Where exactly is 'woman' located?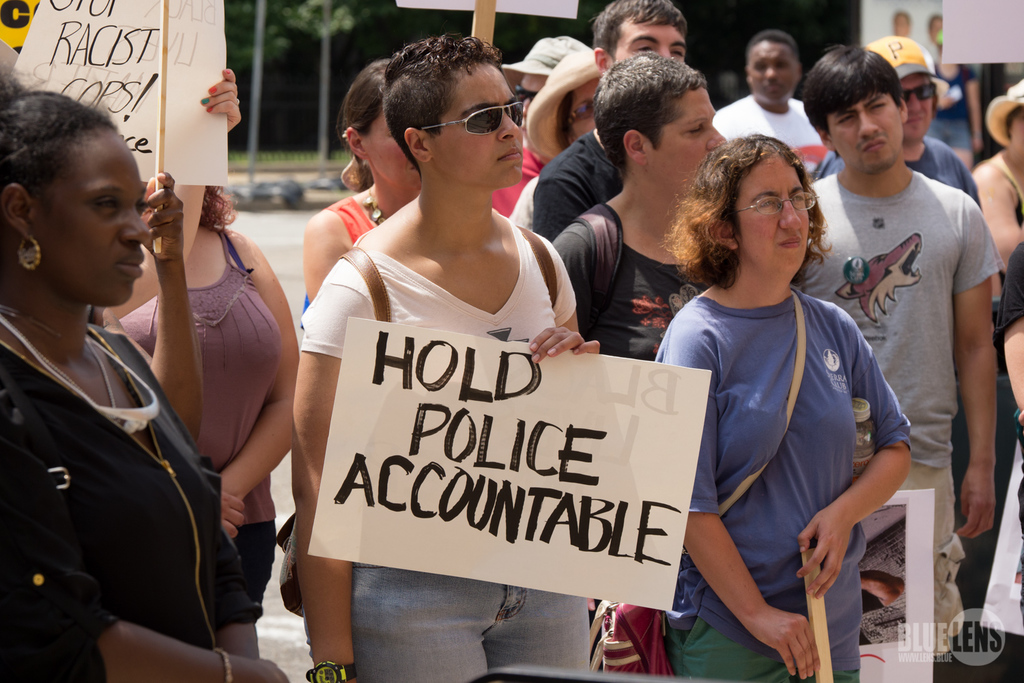
Its bounding box is region(956, 78, 1023, 608).
